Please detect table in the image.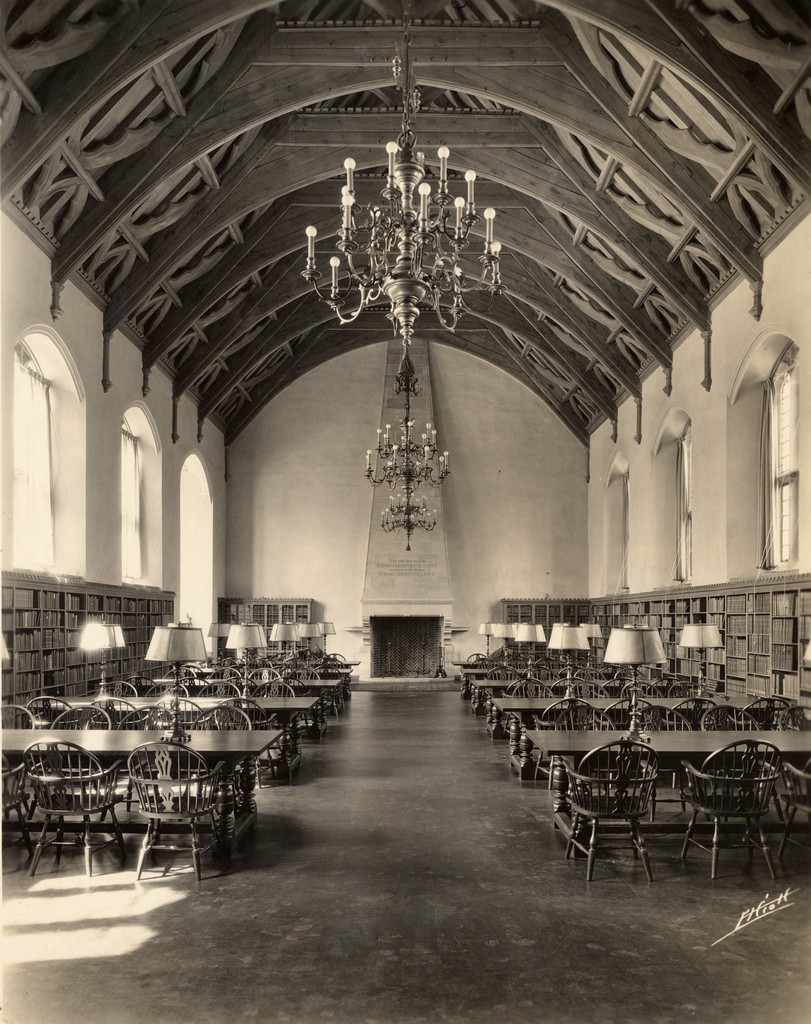
[x1=146, y1=664, x2=344, y2=733].
